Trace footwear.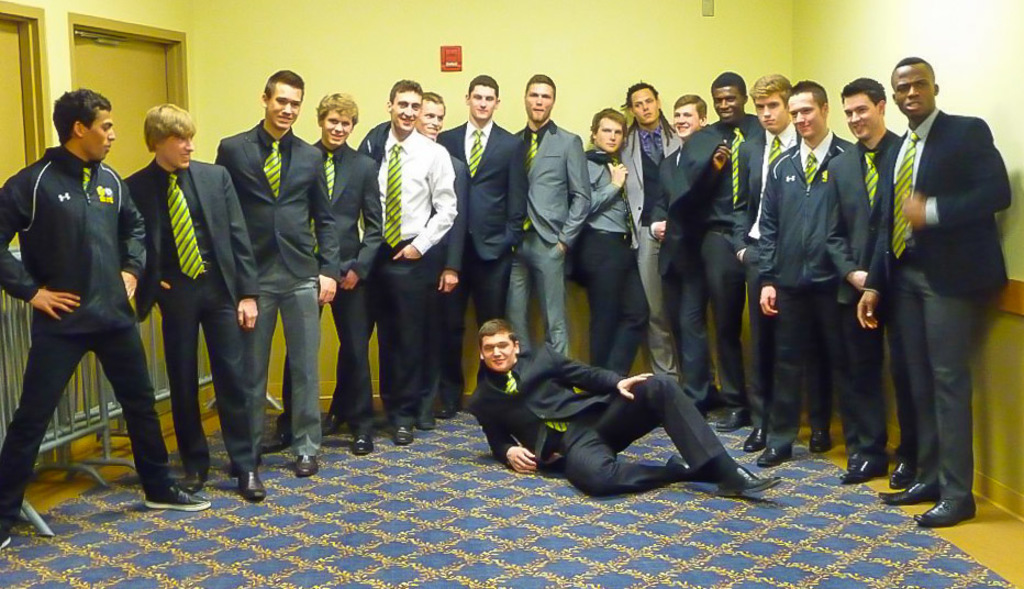
Traced to {"x1": 757, "y1": 451, "x2": 789, "y2": 468}.
